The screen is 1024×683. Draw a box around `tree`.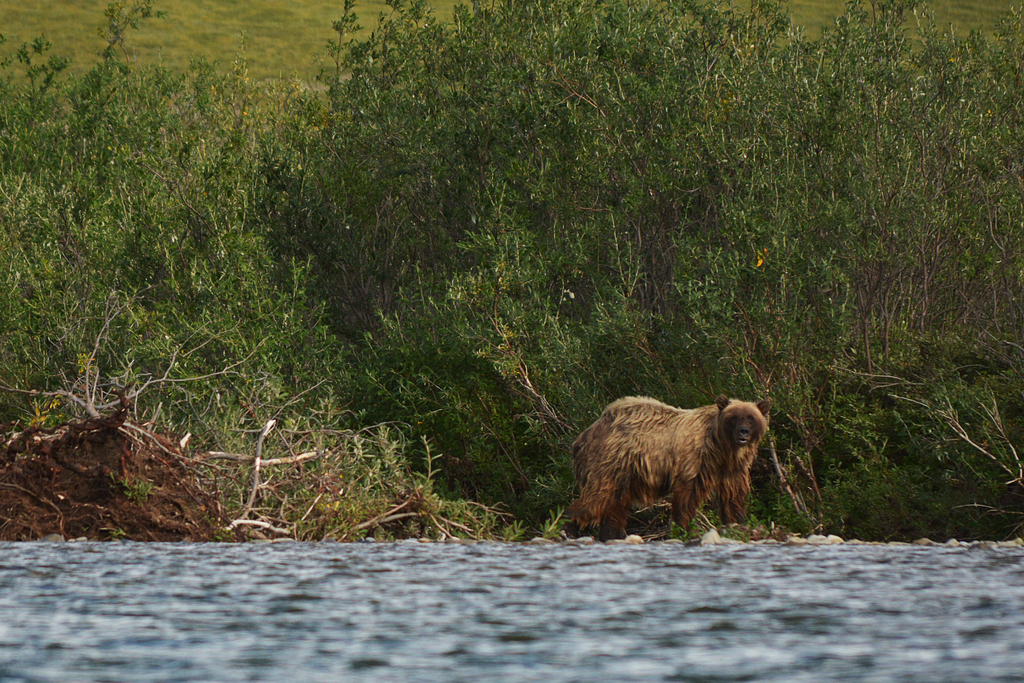
Rect(0, 0, 1023, 522).
